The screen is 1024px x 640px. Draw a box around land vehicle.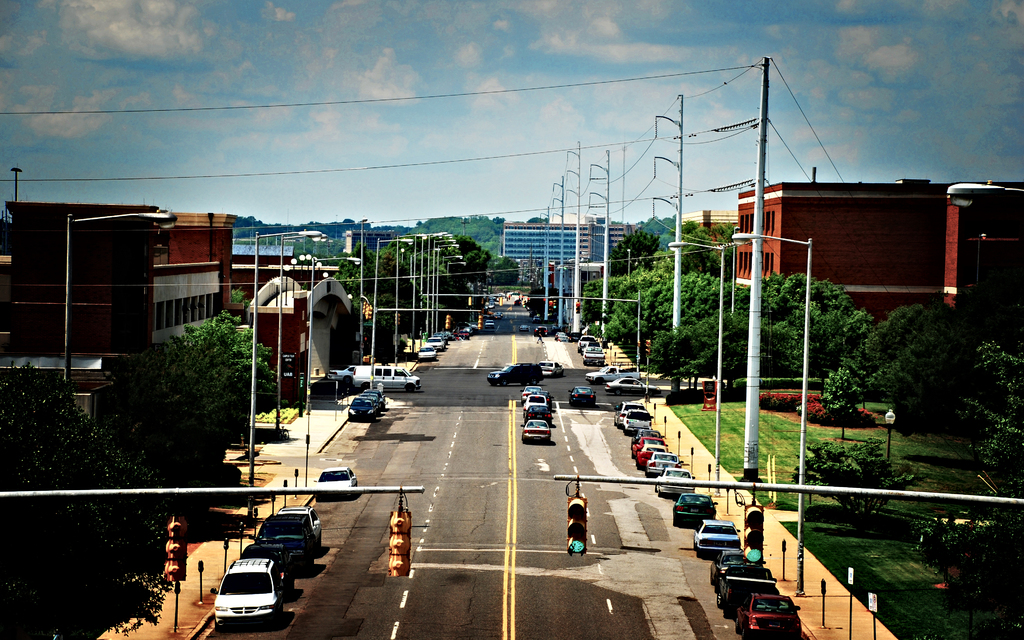
536, 358, 566, 380.
